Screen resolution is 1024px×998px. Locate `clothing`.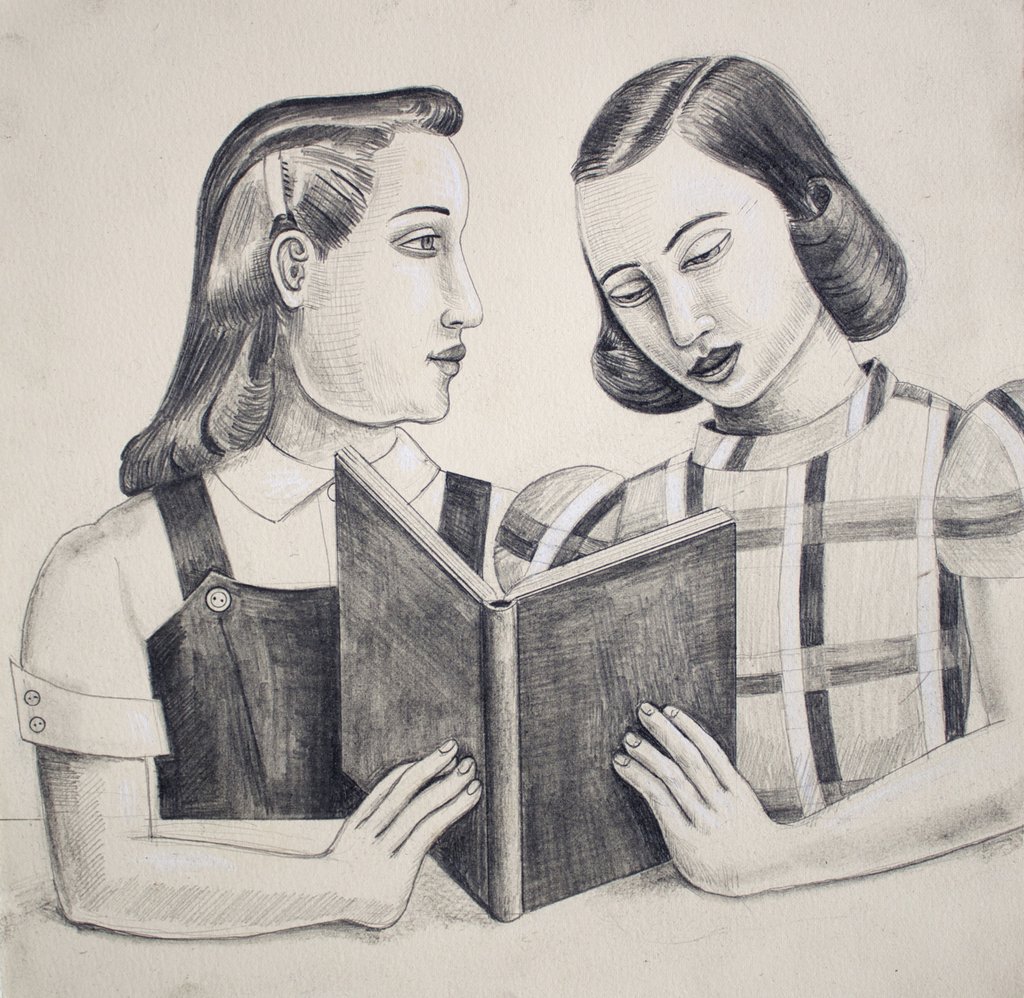
l=494, t=357, r=1023, b=829.
